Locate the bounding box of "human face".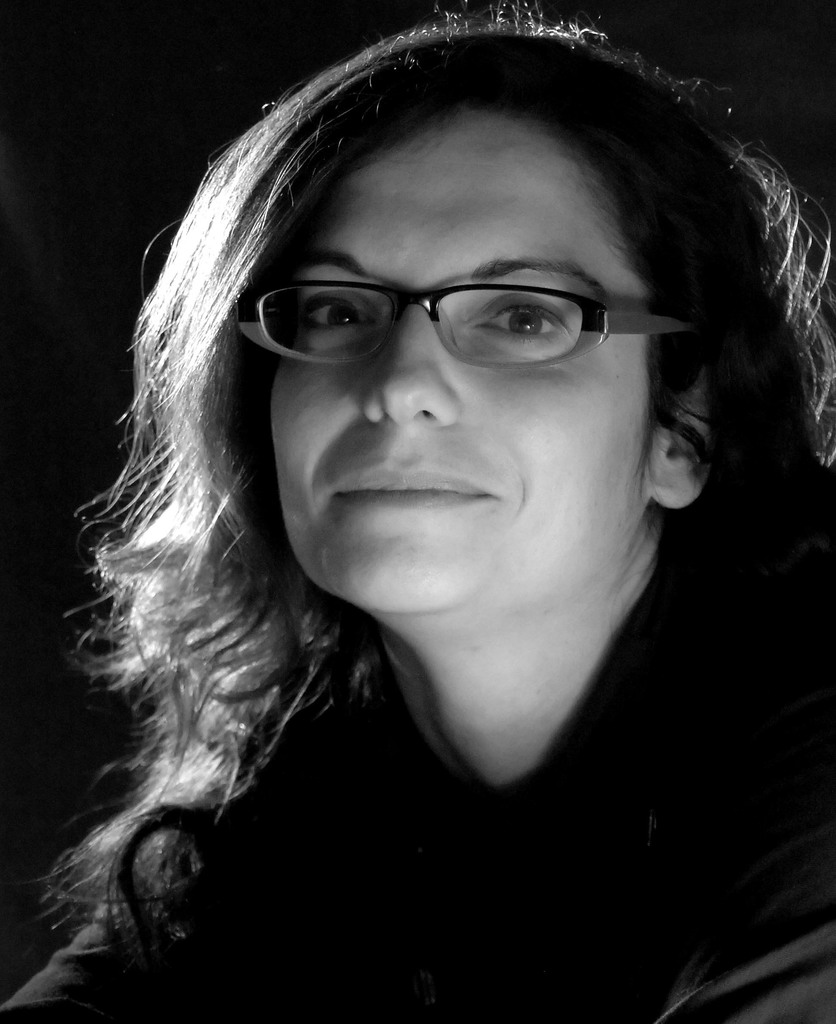
Bounding box: 267 107 668 611.
